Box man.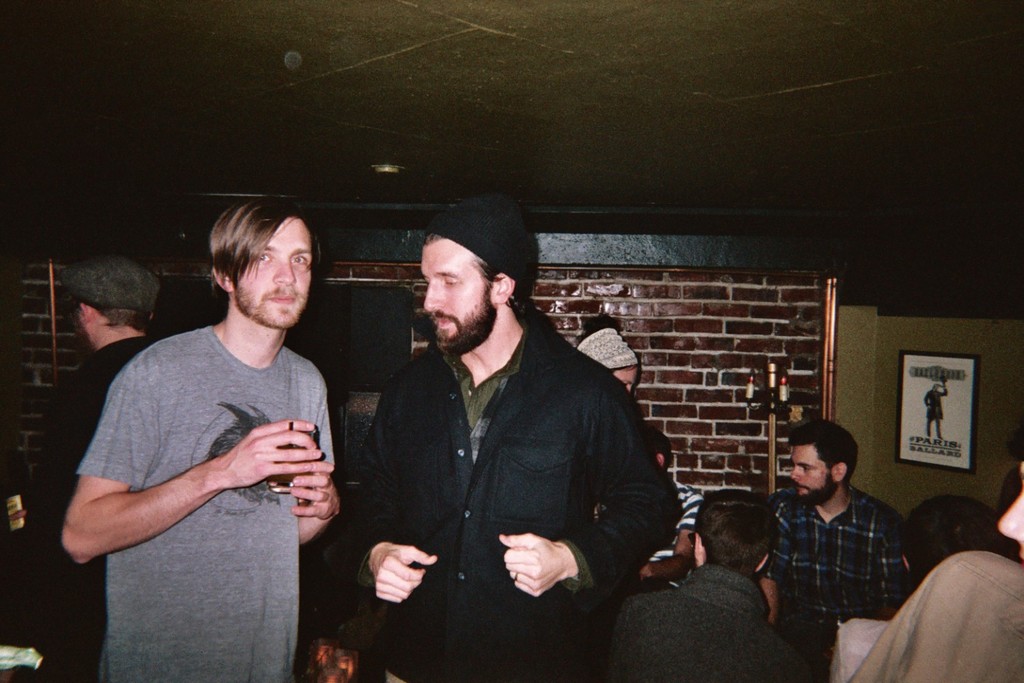
rect(28, 249, 162, 673).
